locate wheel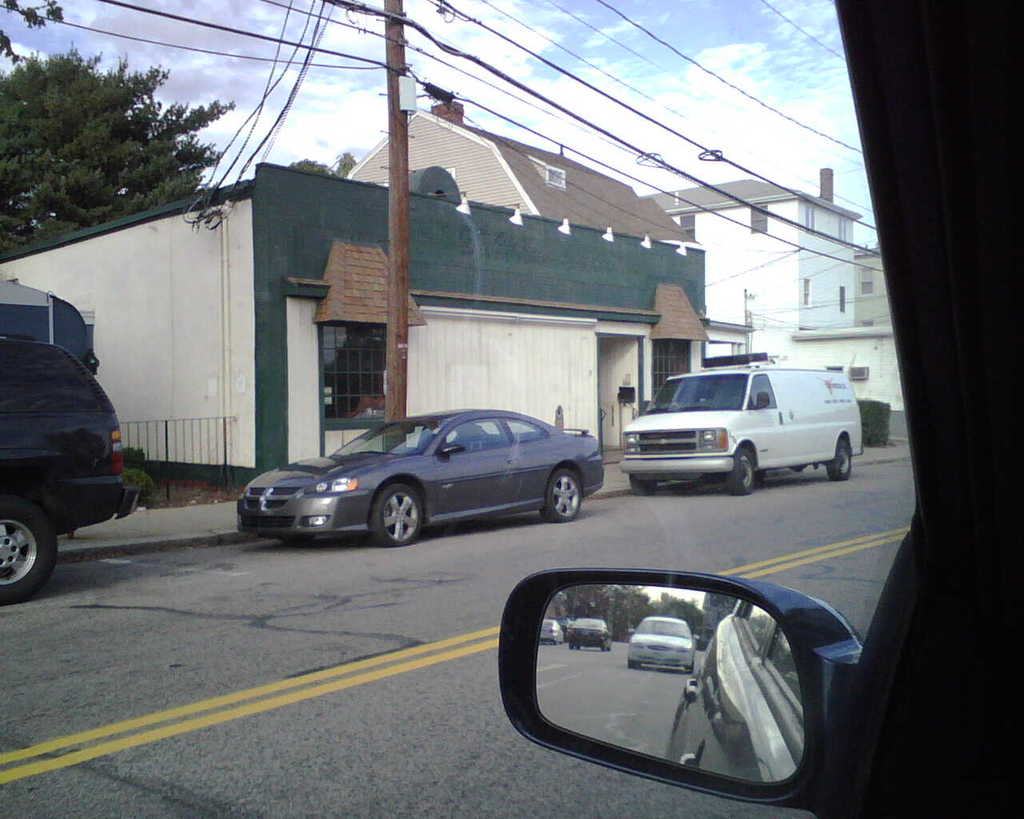
[0, 494, 58, 608]
